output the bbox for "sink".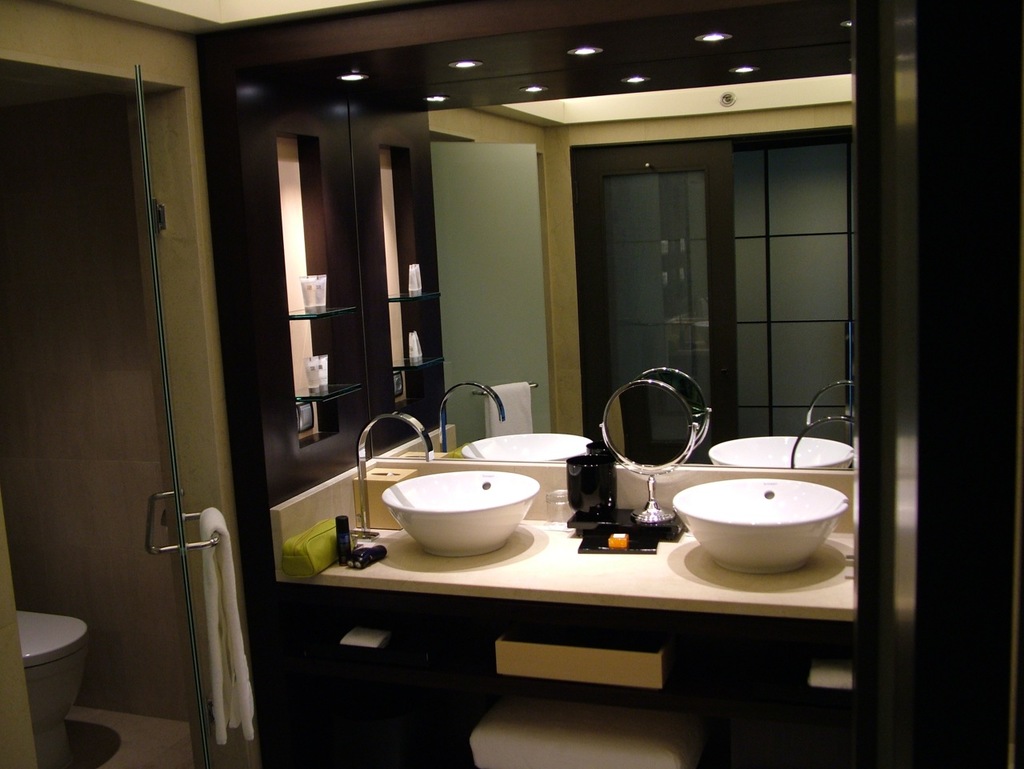
(669,411,850,576).
